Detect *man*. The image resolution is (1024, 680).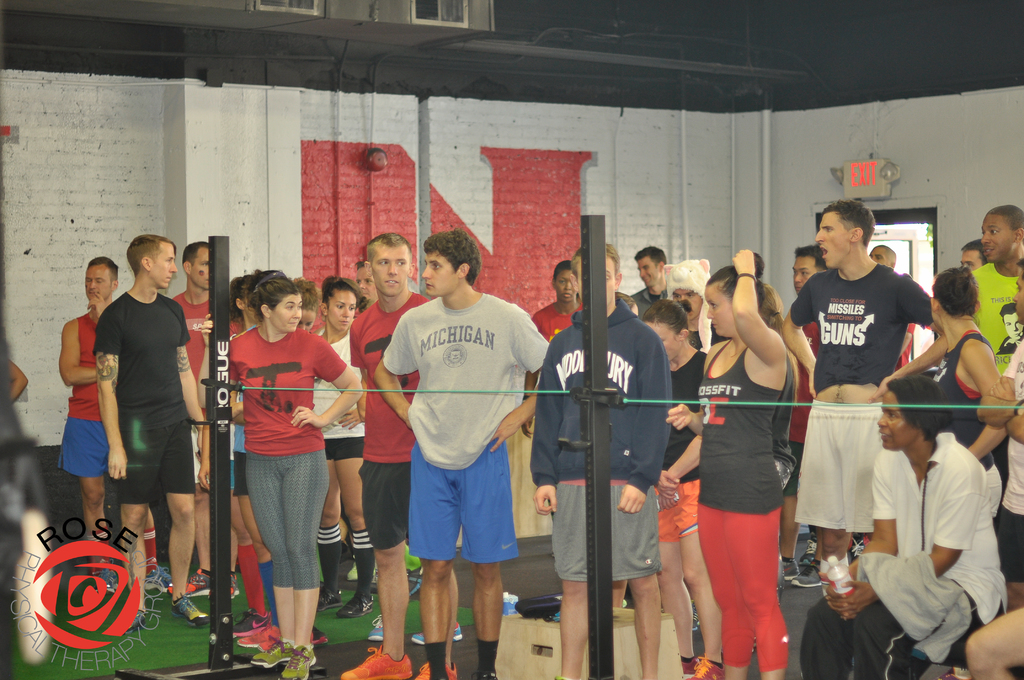
crop(995, 302, 1023, 355).
